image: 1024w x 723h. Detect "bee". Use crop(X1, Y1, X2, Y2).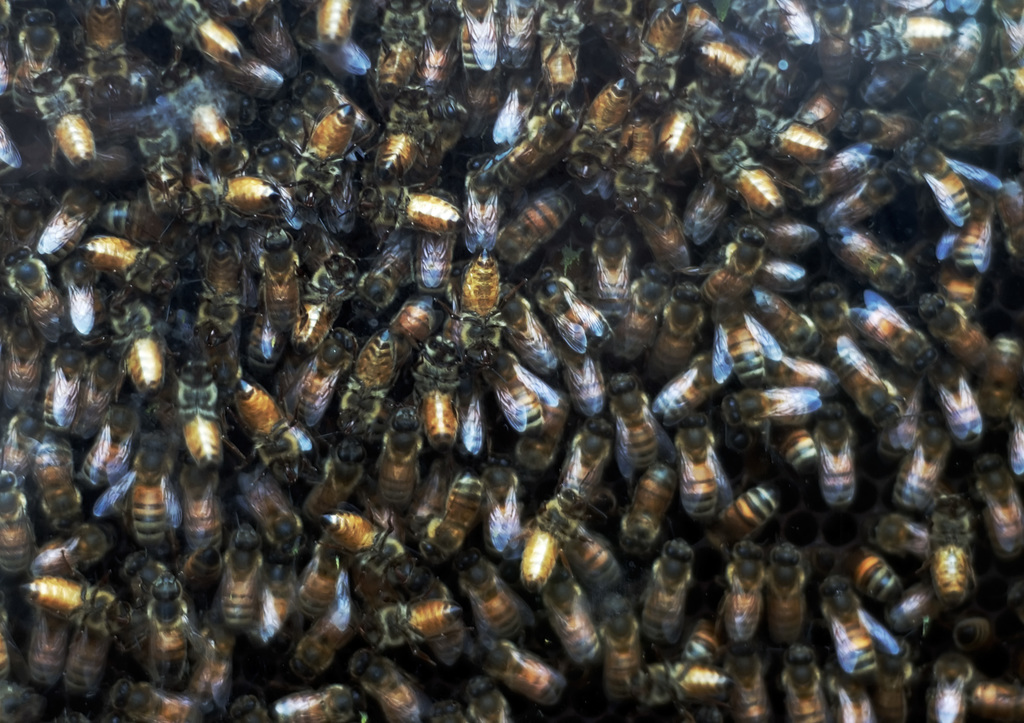
crop(537, 0, 583, 104).
